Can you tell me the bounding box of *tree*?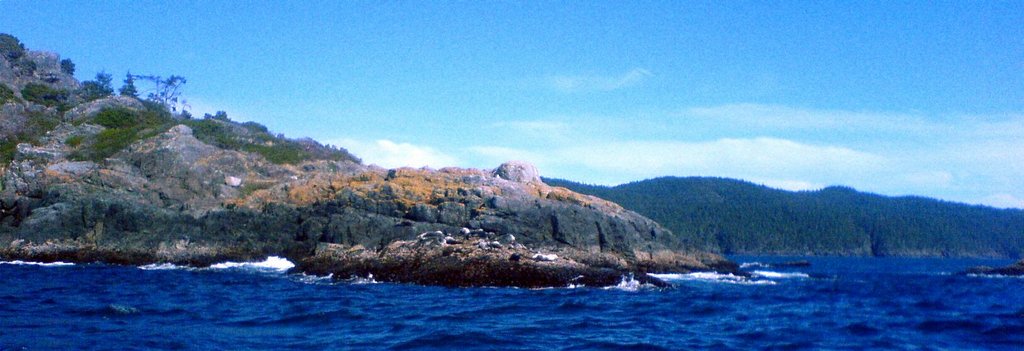
[59,56,75,75].
